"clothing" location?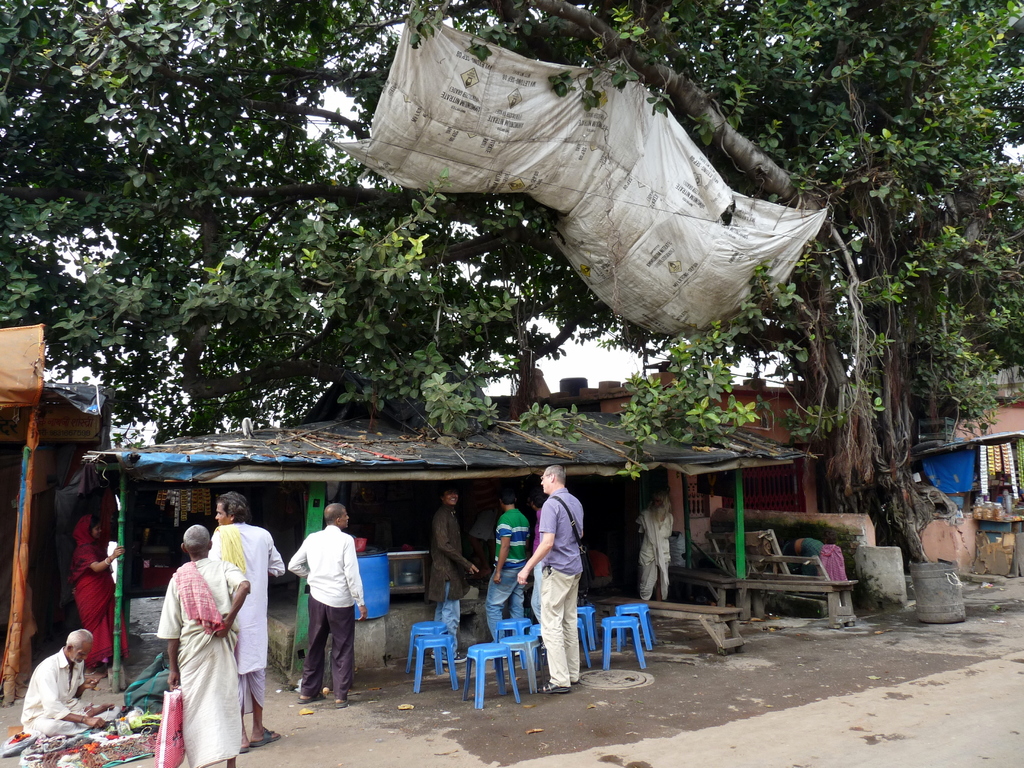
[484, 506, 531, 640]
